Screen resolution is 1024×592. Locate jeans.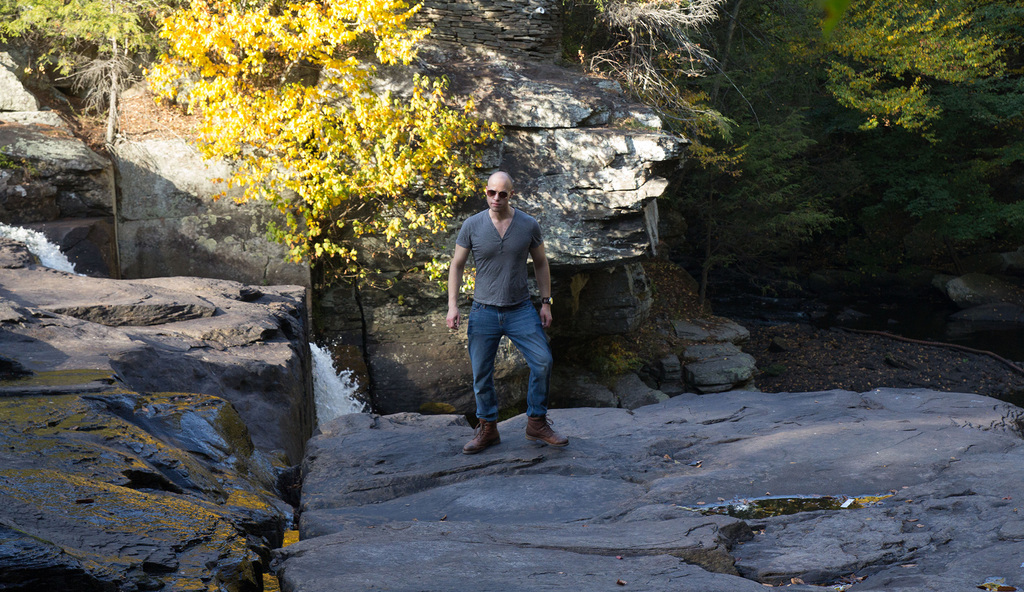
465 299 554 422.
